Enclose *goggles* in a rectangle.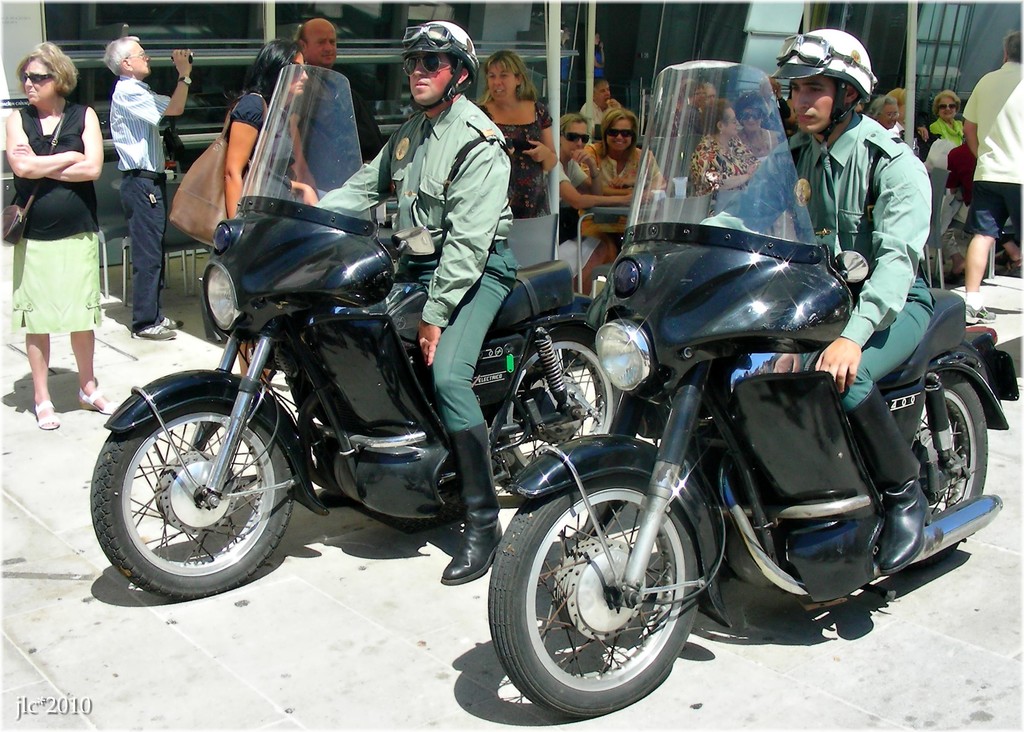
(735, 107, 764, 124).
